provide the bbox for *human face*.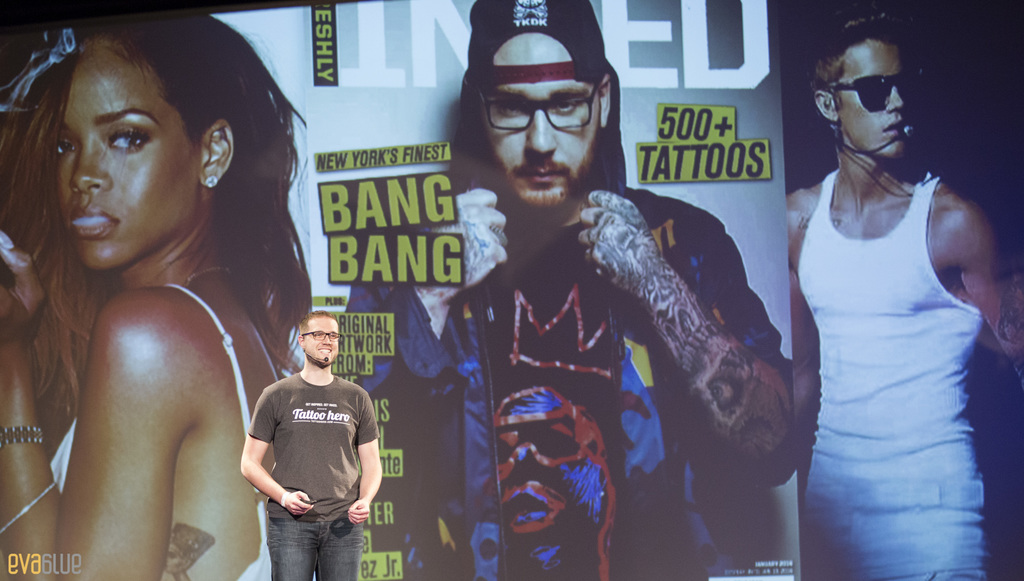
bbox=(54, 43, 201, 270).
